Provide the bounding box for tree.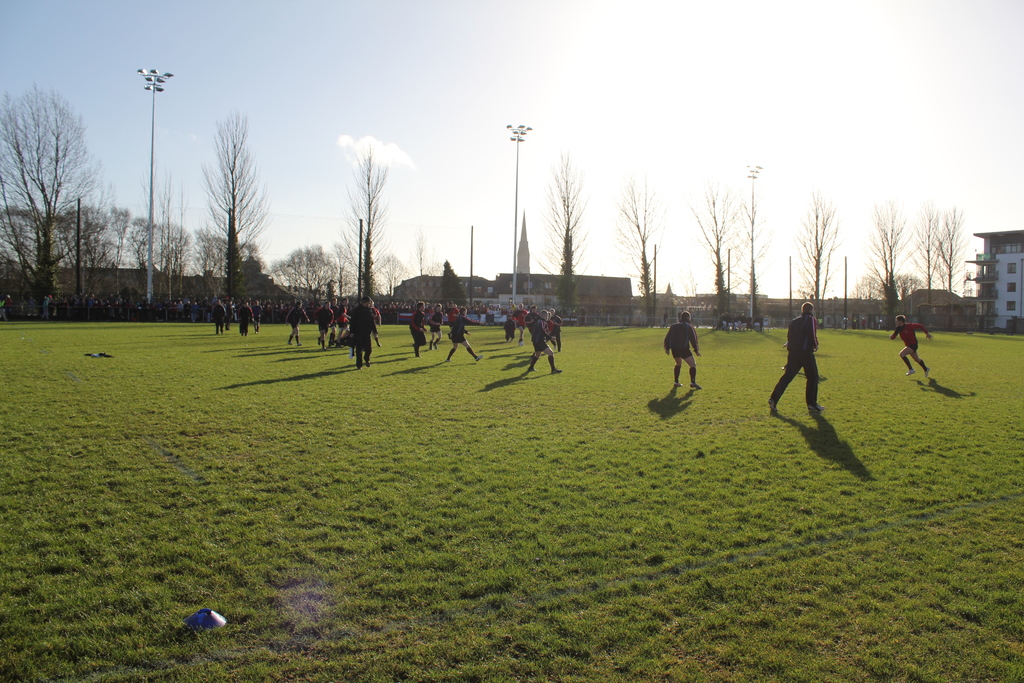
bbox=[690, 181, 742, 333].
